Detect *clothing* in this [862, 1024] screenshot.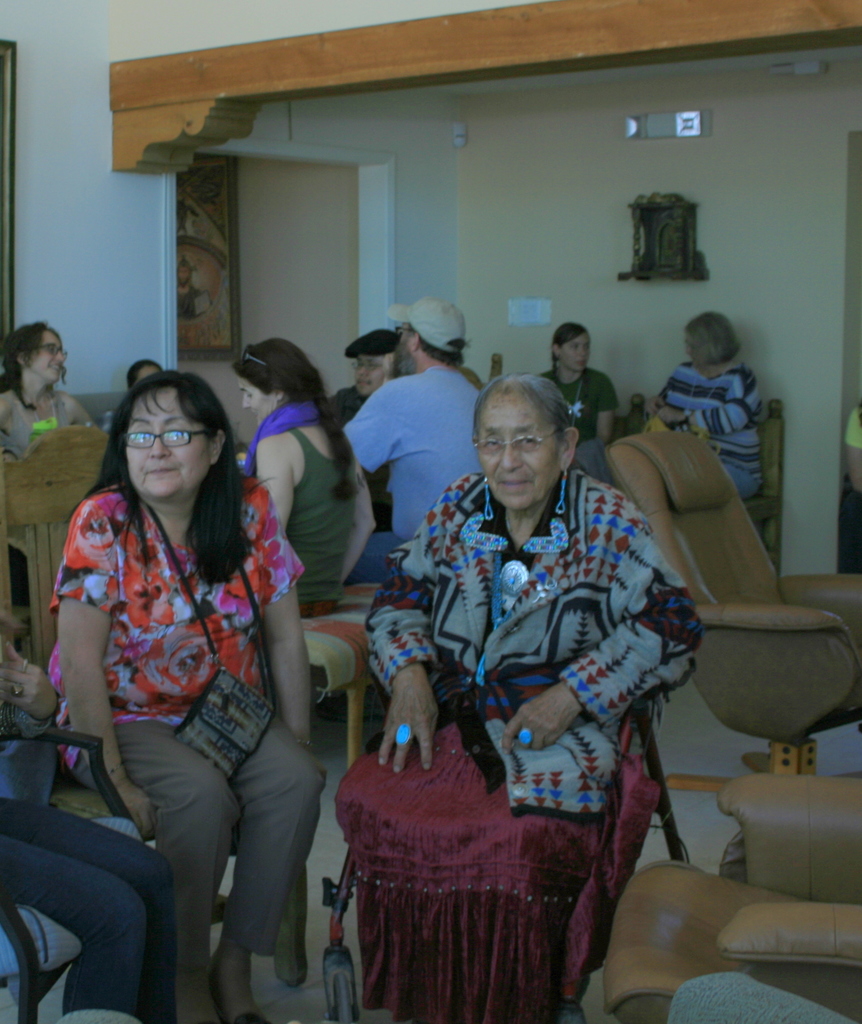
Detection: 0 389 96 464.
